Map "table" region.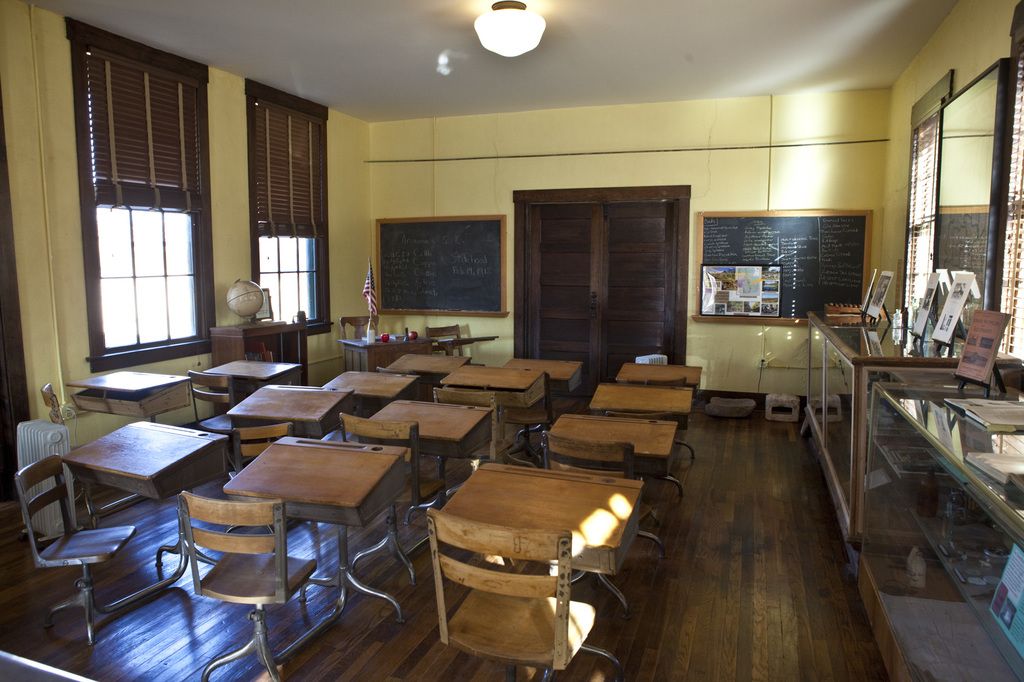
Mapped to l=501, t=356, r=584, b=396.
